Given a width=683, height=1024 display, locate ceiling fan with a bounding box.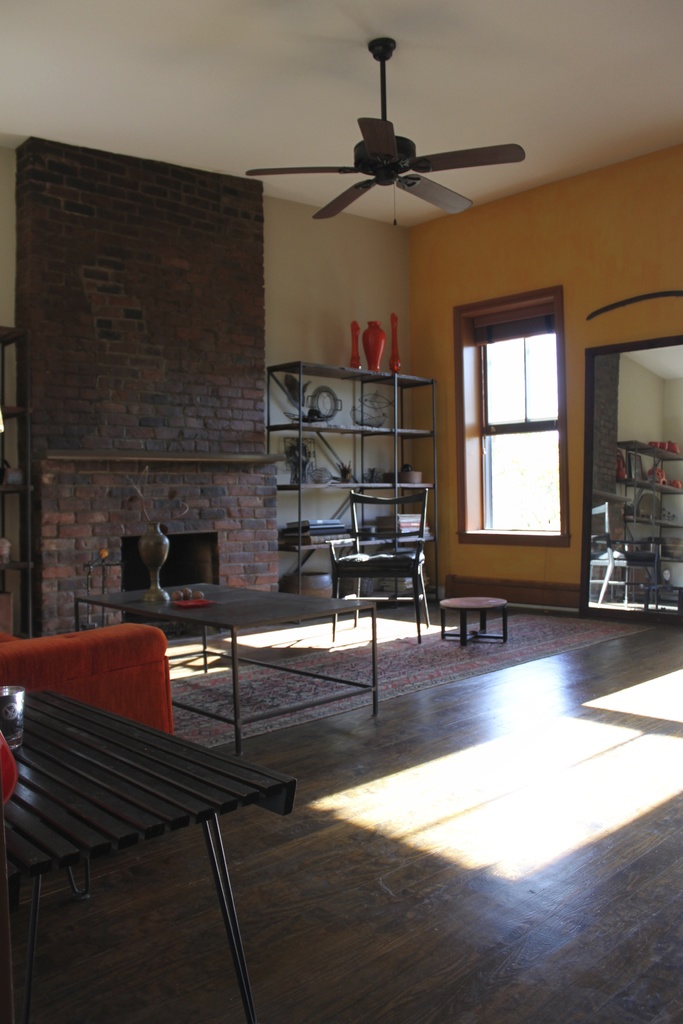
Located: [247,36,526,227].
